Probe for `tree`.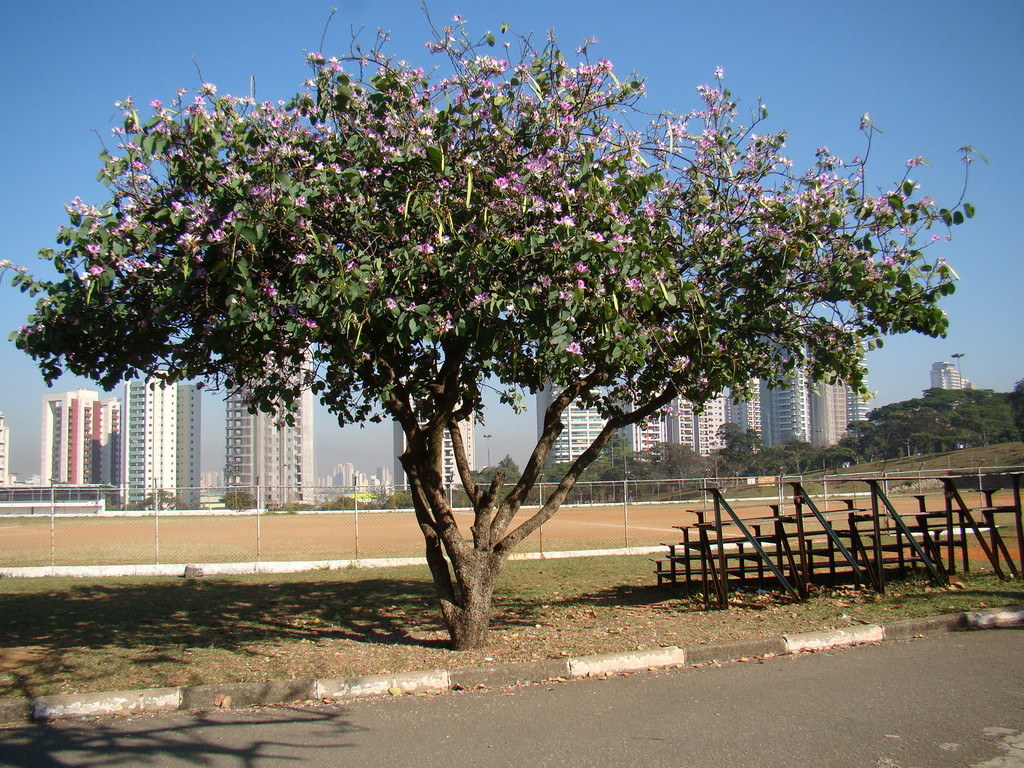
Probe result: <bbox>595, 436, 726, 505</bbox>.
